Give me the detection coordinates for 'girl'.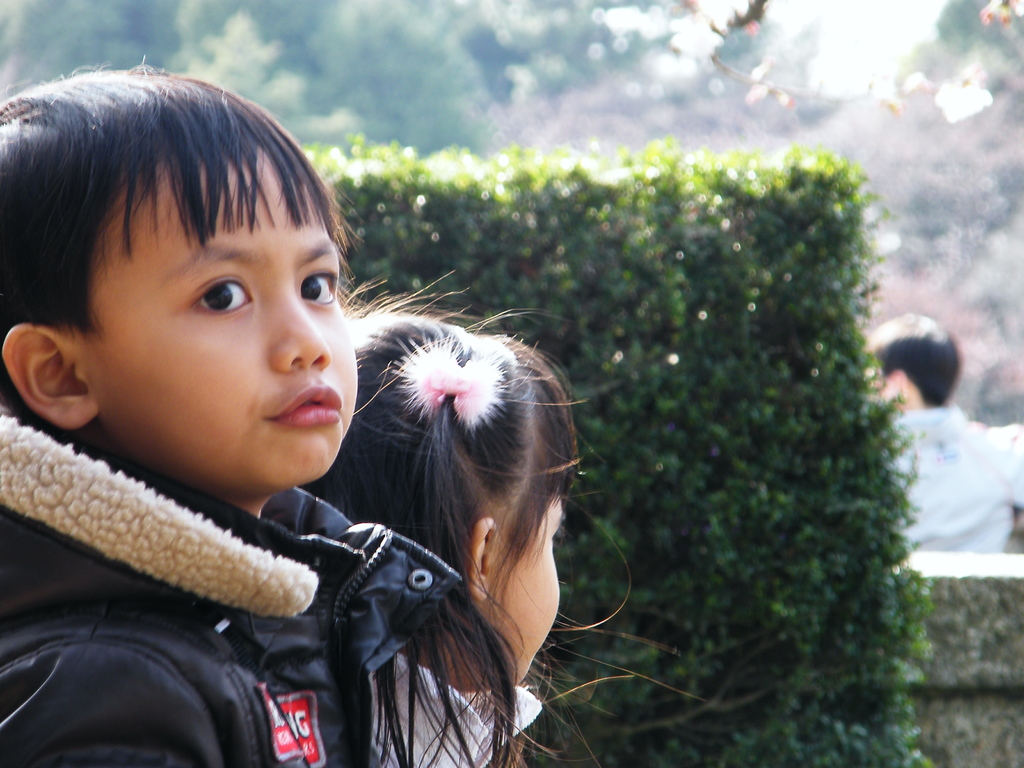
297, 315, 624, 767.
